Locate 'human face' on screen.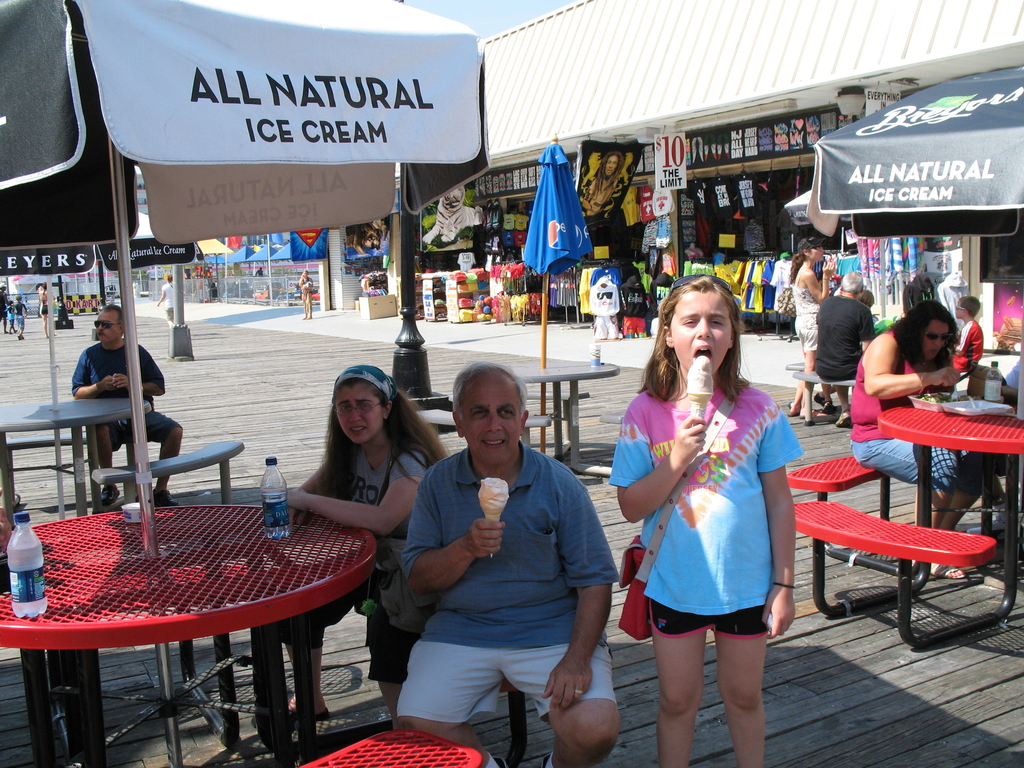
On screen at 923 318 949 362.
